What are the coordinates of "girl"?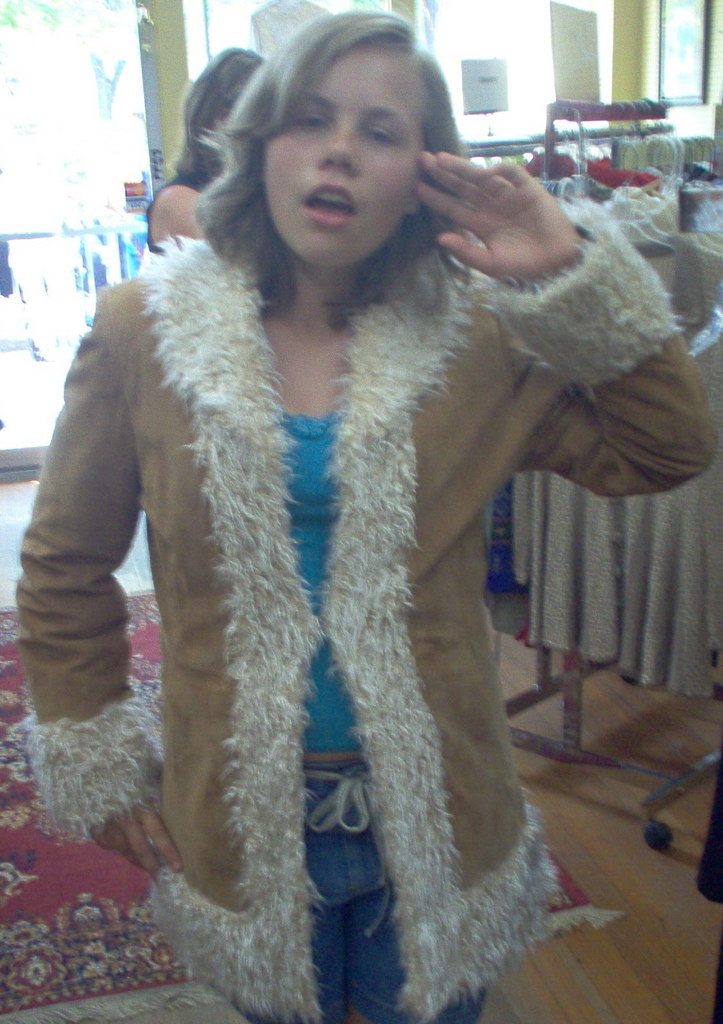
BBox(142, 43, 265, 251).
